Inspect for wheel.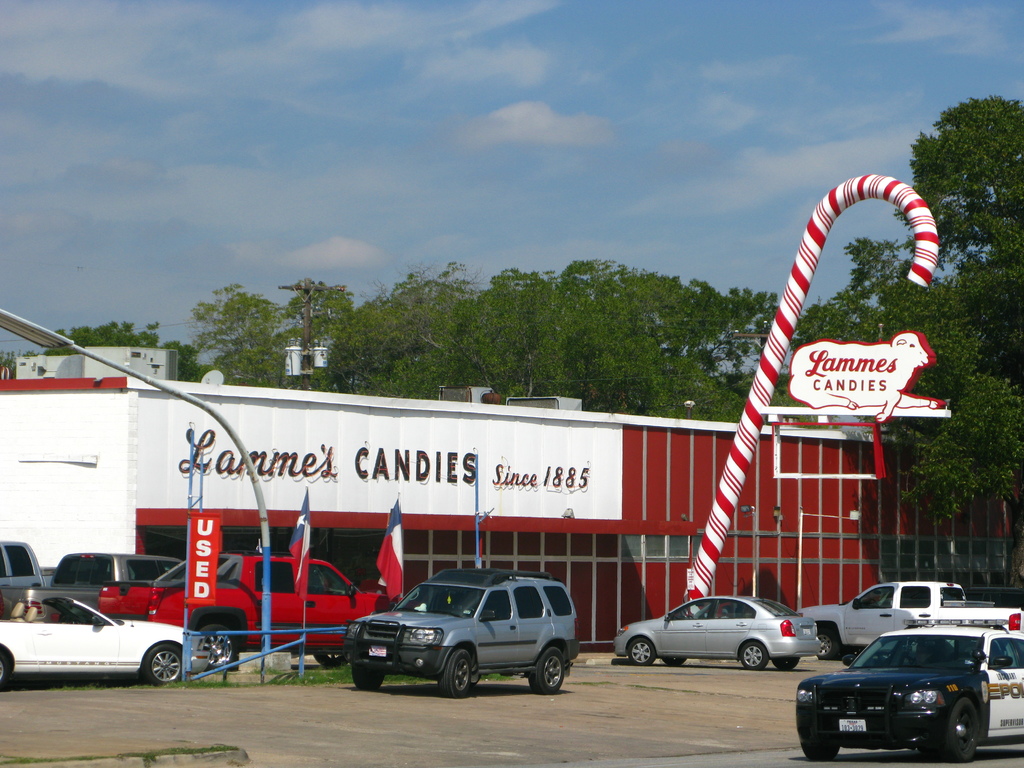
Inspection: box=[741, 642, 770, 668].
